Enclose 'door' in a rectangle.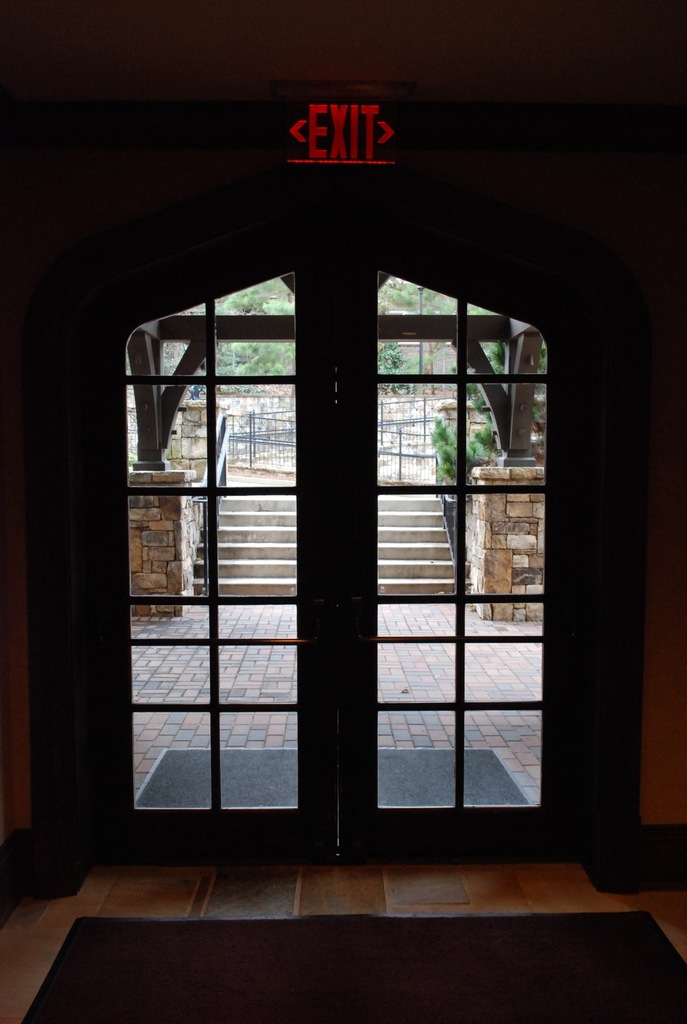
[93, 179, 601, 872].
